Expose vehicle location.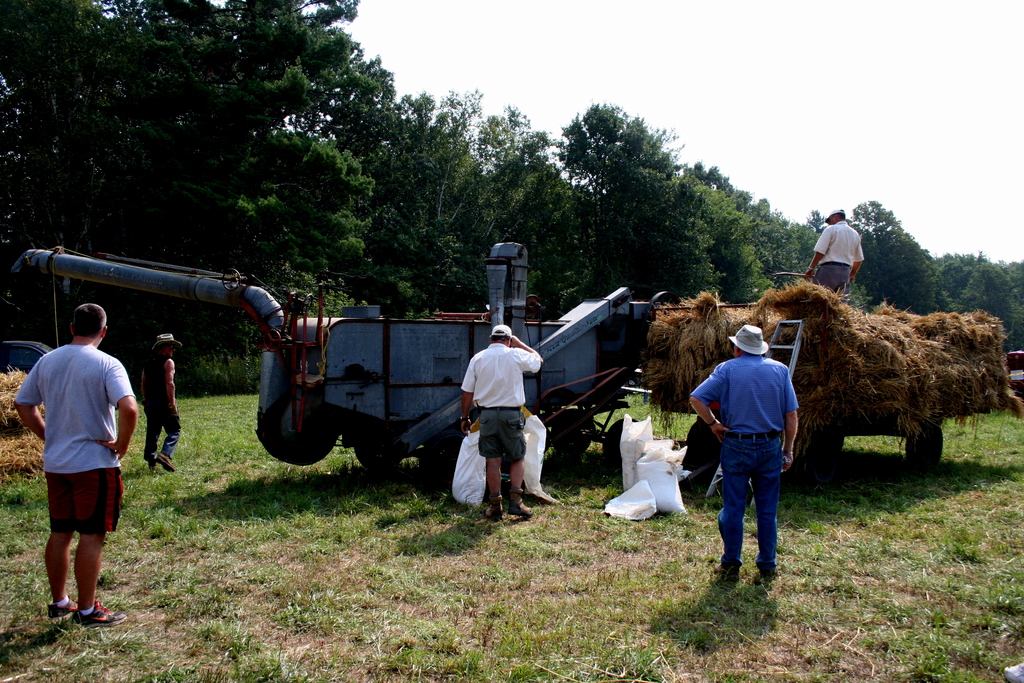
Exposed at 0/339/53/375.
